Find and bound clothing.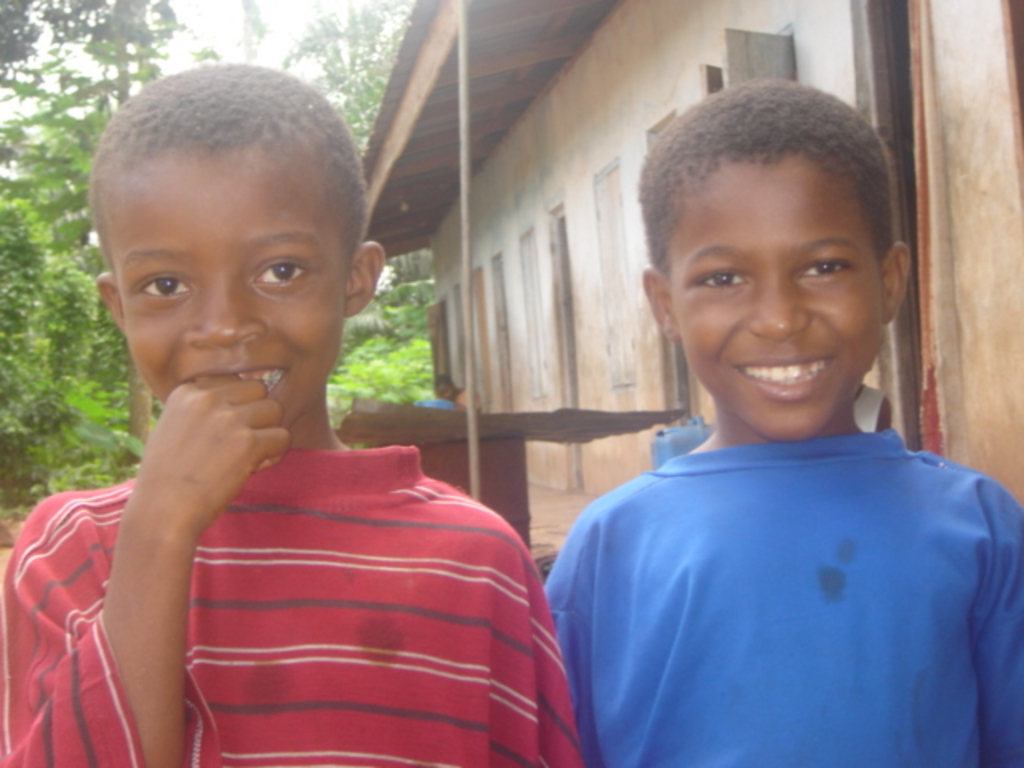
Bound: {"x1": 552, "y1": 354, "x2": 1014, "y2": 752}.
